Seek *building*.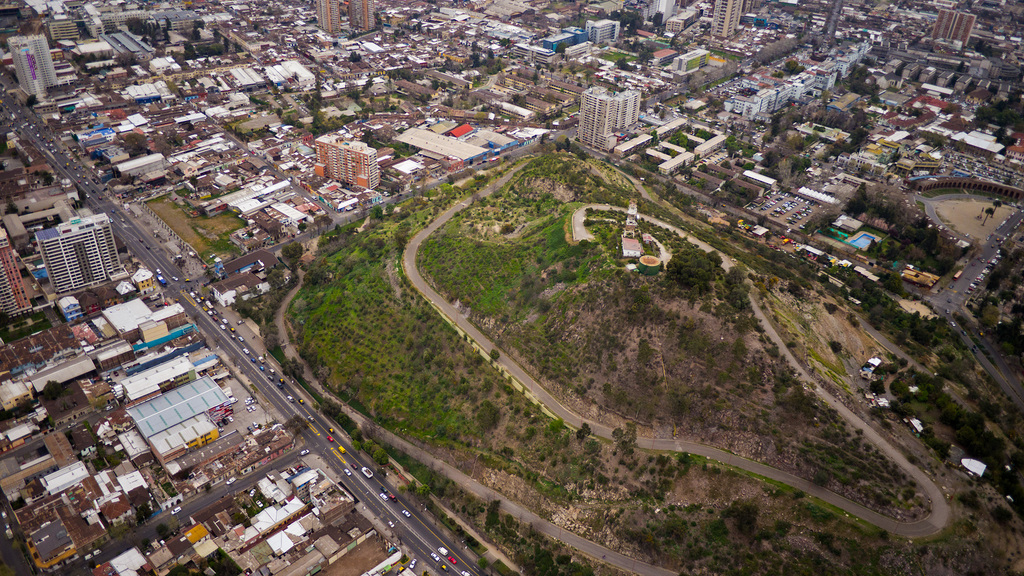
bbox=[580, 83, 638, 150].
